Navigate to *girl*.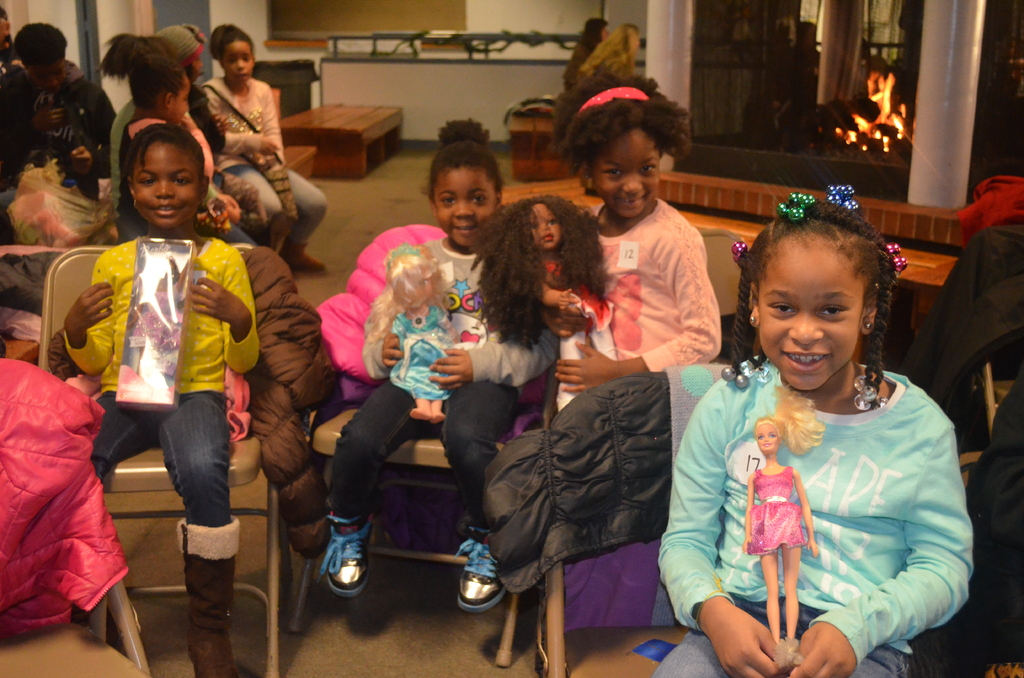
Navigation target: 364 243 460 426.
